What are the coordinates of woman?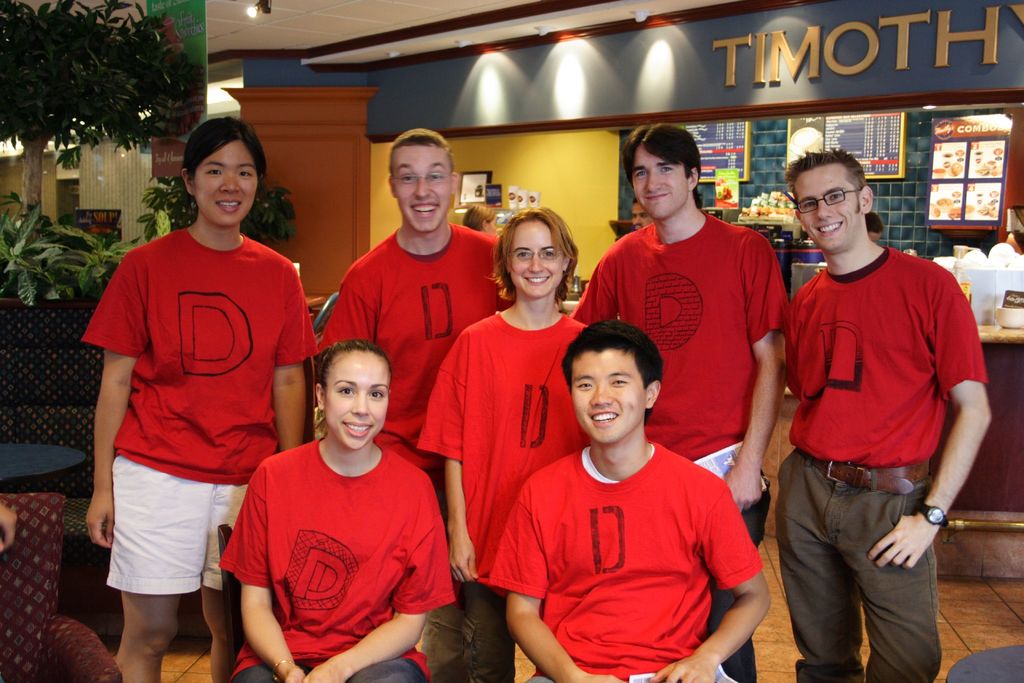
pyautogui.locateOnScreen(417, 207, 588, 682).
